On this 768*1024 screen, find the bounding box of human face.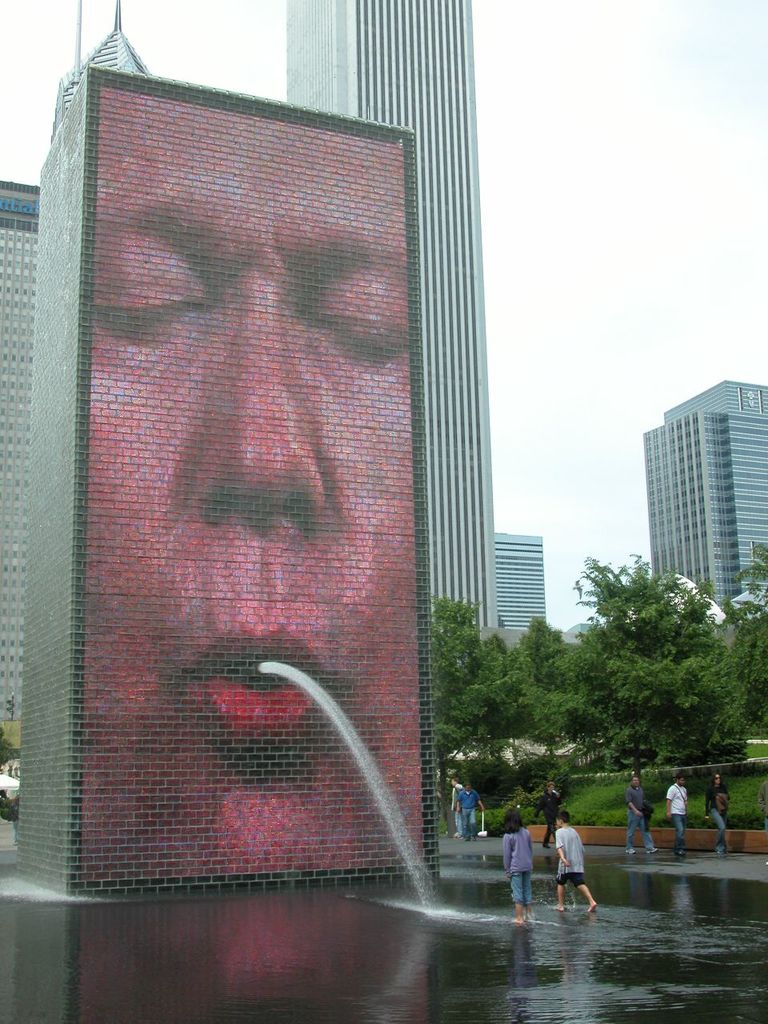
Bounding box: (82,87,434,882).
